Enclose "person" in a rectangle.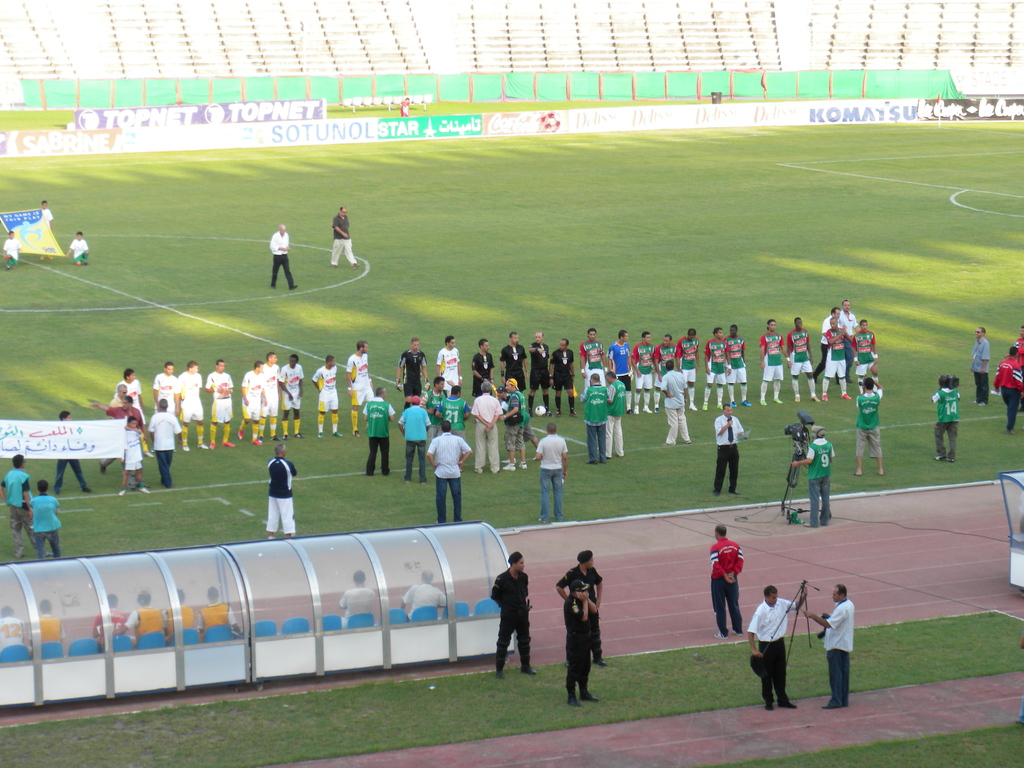
box=[397, 569, 448, 621].
